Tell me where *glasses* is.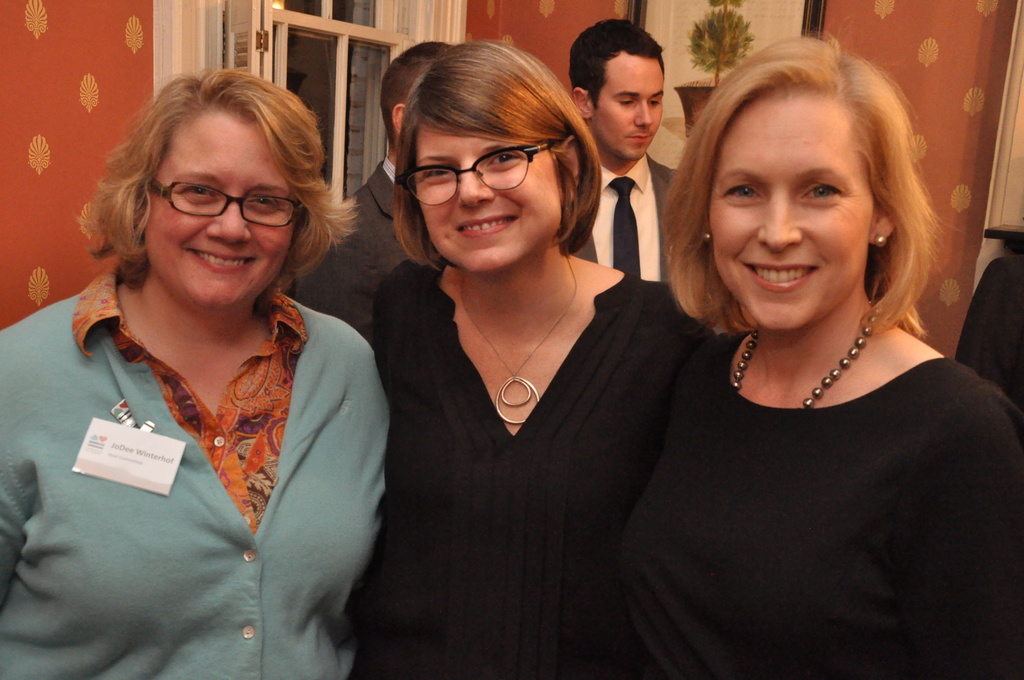
*glasses* is at {"left": 147, "top": 165, "right": 310, "bottom": 230}.
